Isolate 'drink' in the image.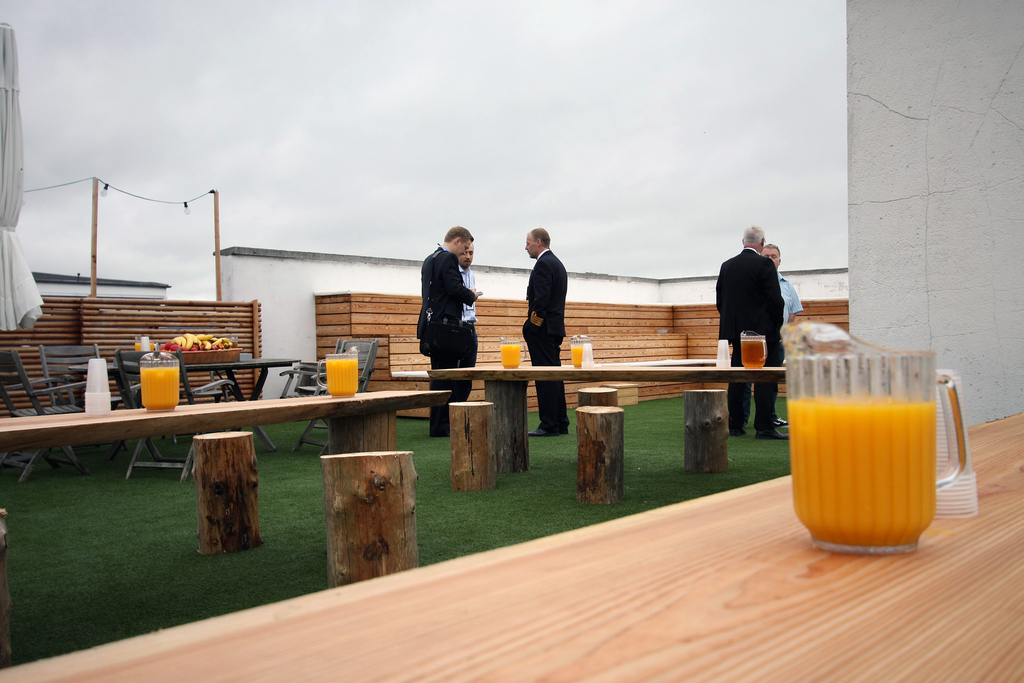
Isolated region: {"left": 739, "top": 335, "right": 767, "bottom": 366}.
